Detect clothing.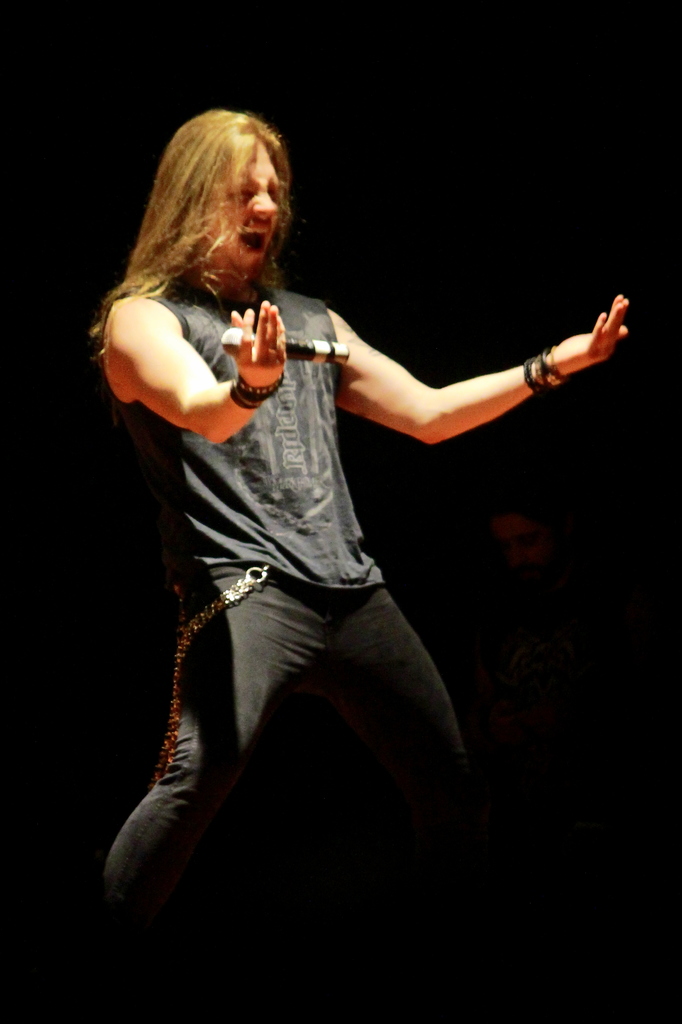
Detected at left=99, top=246, right=532, bottom=1005.
